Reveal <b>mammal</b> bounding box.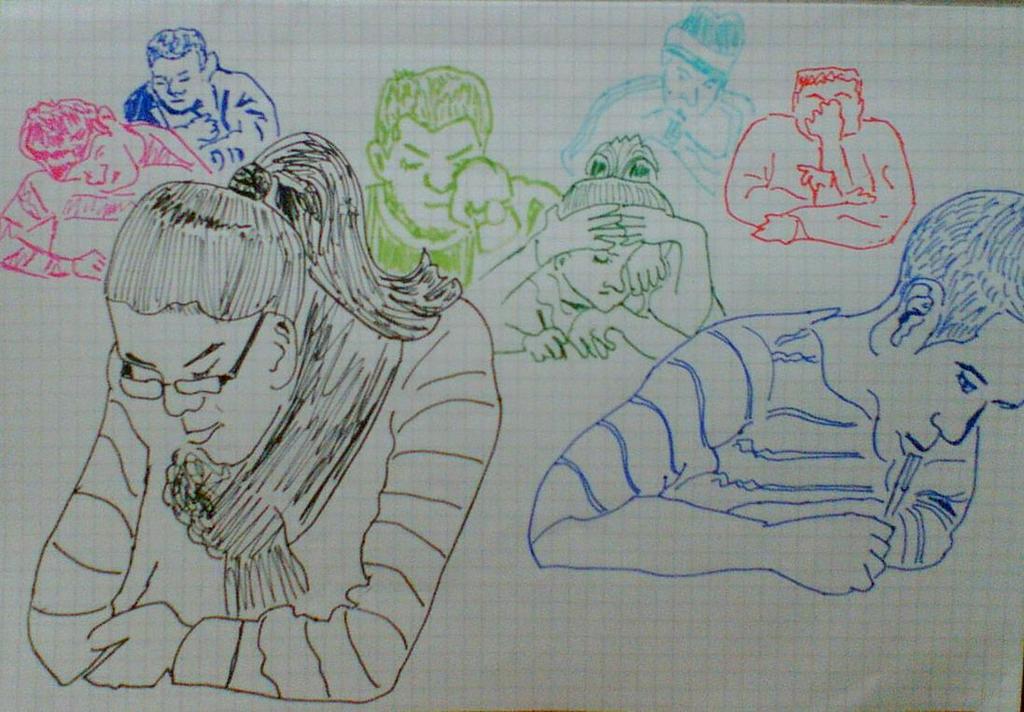
Revealed: box(0, 97, 213, 279).
